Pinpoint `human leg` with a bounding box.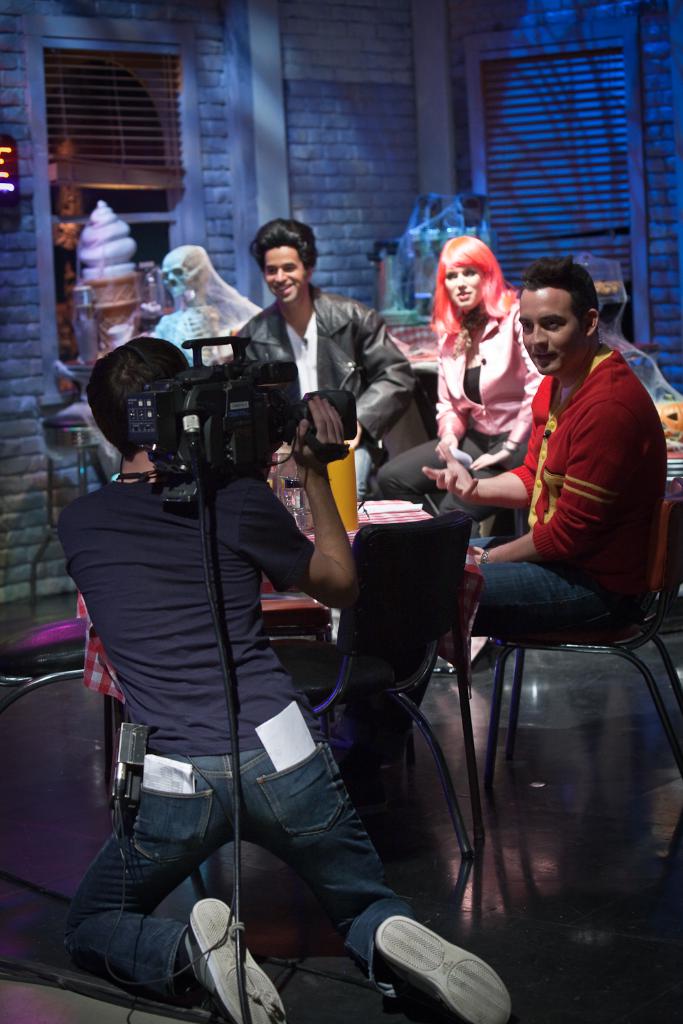
<bbox>430, 451, 507, 521</bbox>.
